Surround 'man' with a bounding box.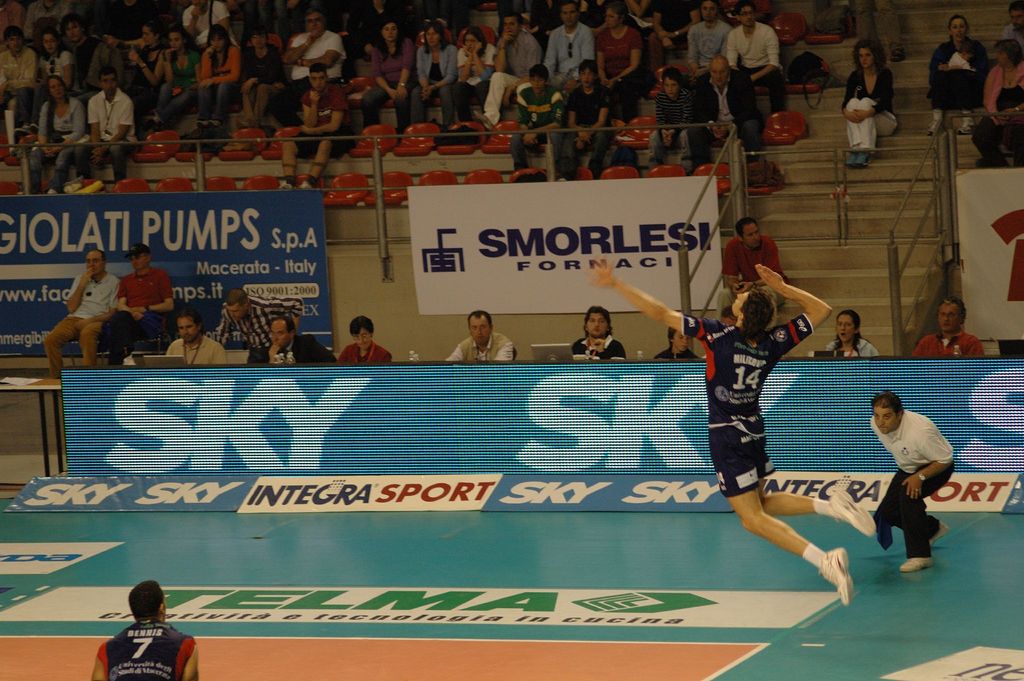
(70, 63, 138, 183).
